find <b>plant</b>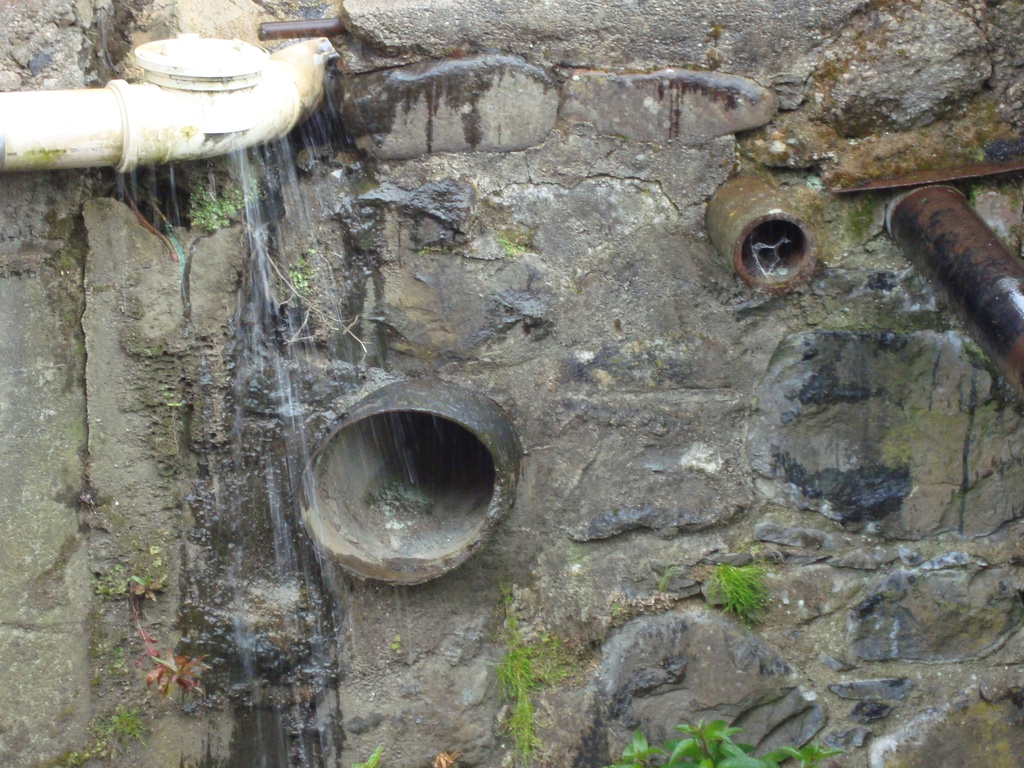
<bbox>350, 737, 411, 767</bbox>
